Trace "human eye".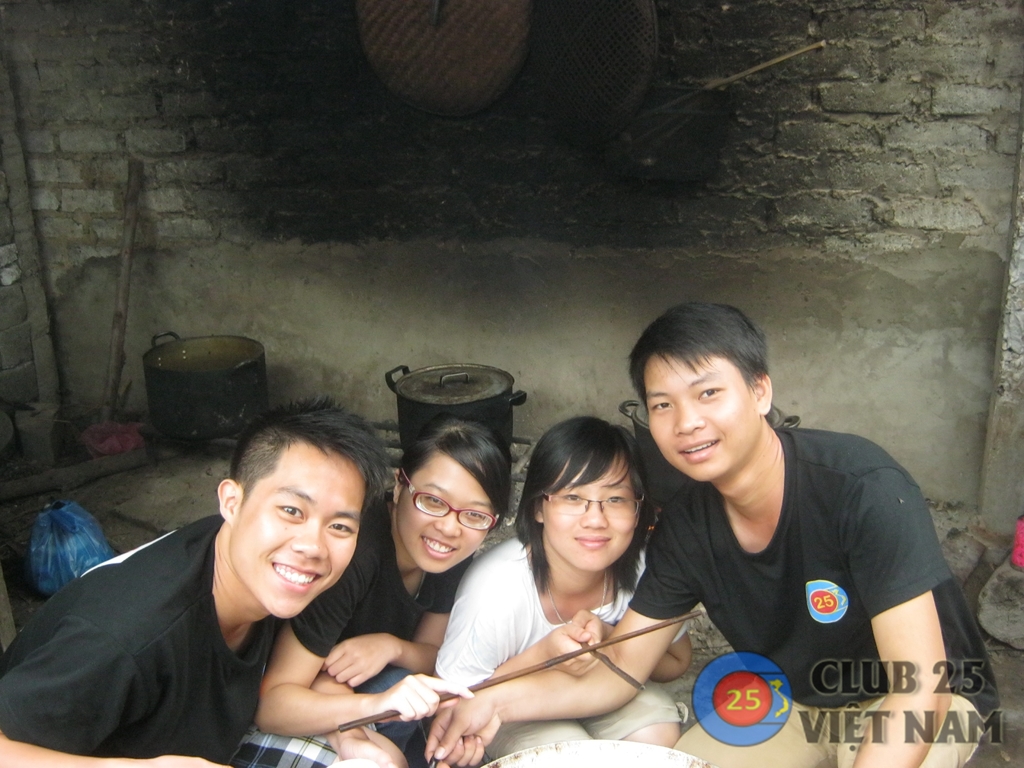
Traced to select_region(417, 490, 449, 513).
